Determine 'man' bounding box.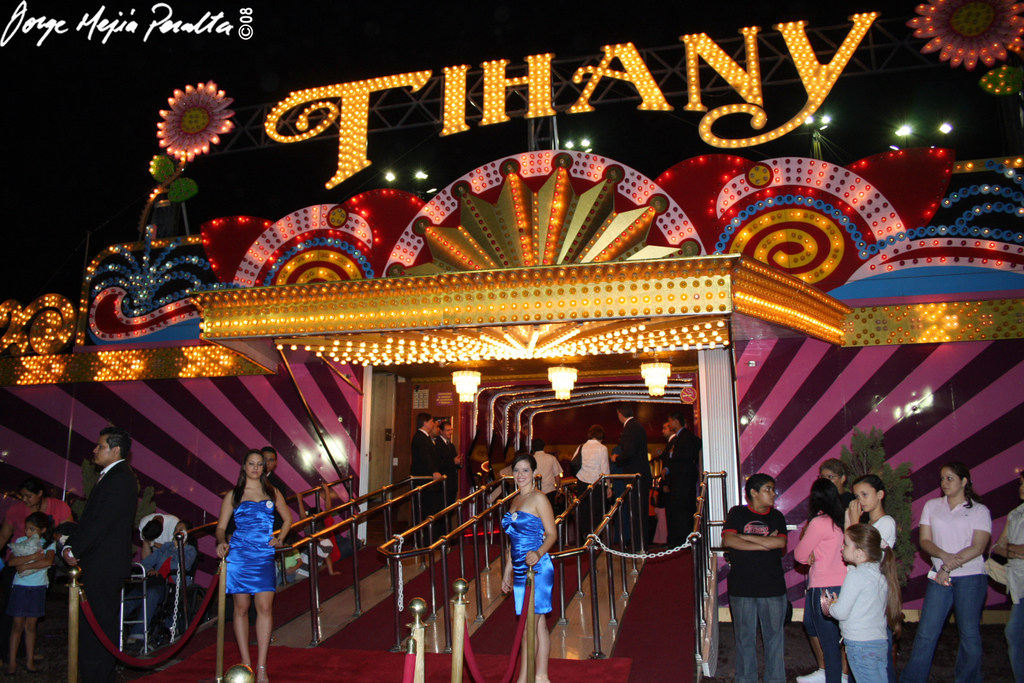
Determined: 442 424 458 528.
